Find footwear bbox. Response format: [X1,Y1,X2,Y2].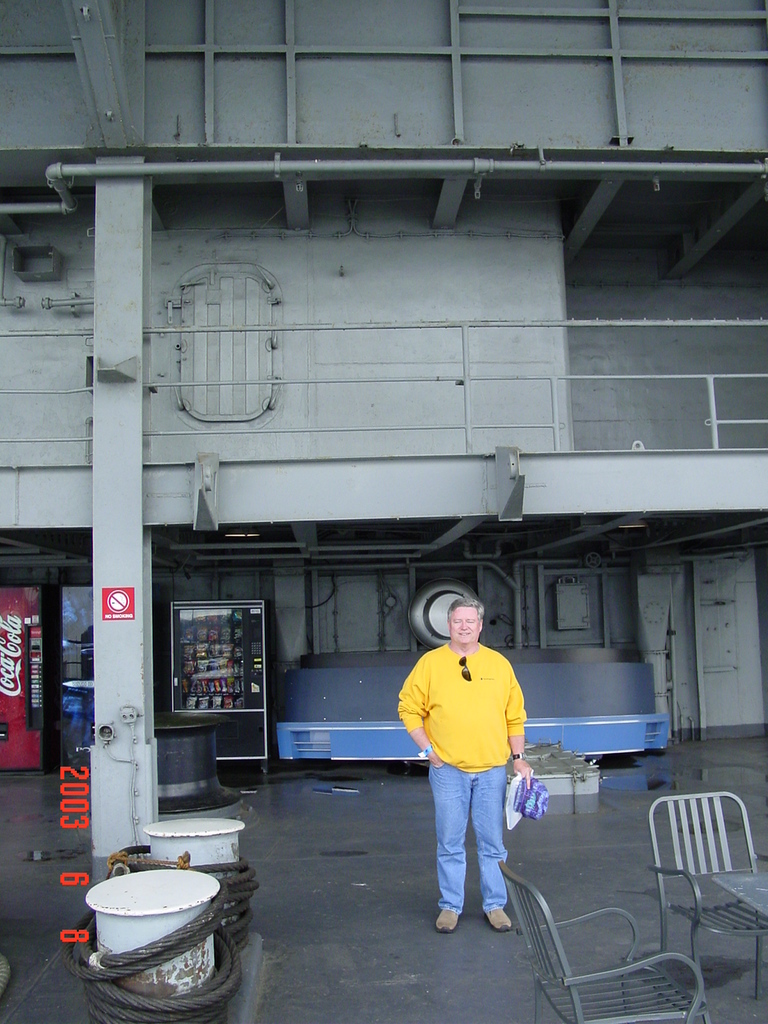
[436,908,460,932].
